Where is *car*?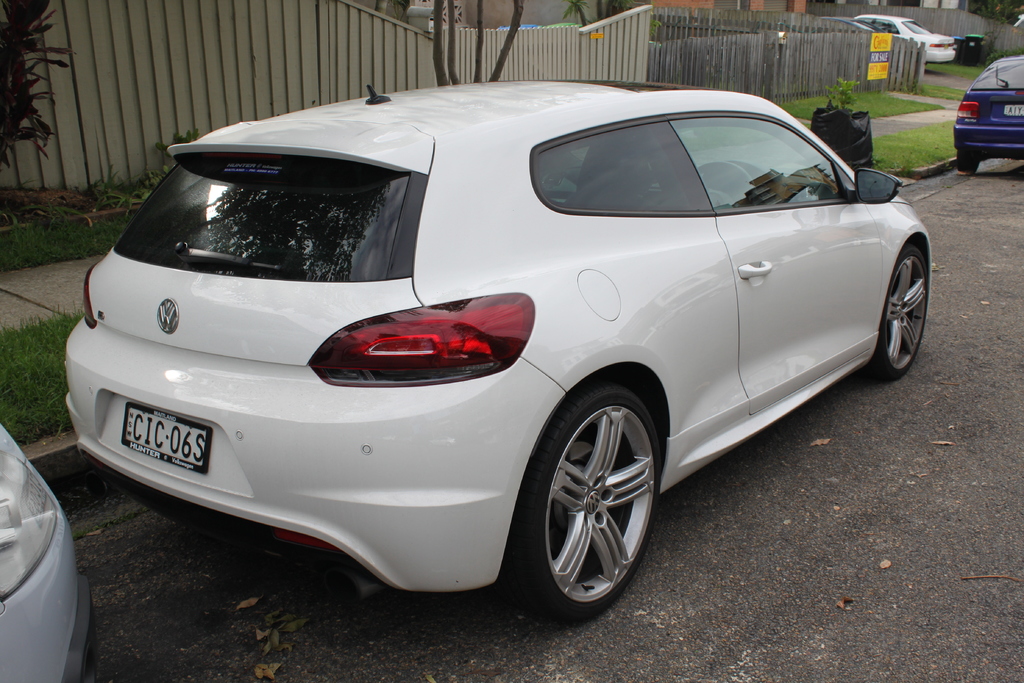
x1=952 y1=52 x2=1023 y2=174.
